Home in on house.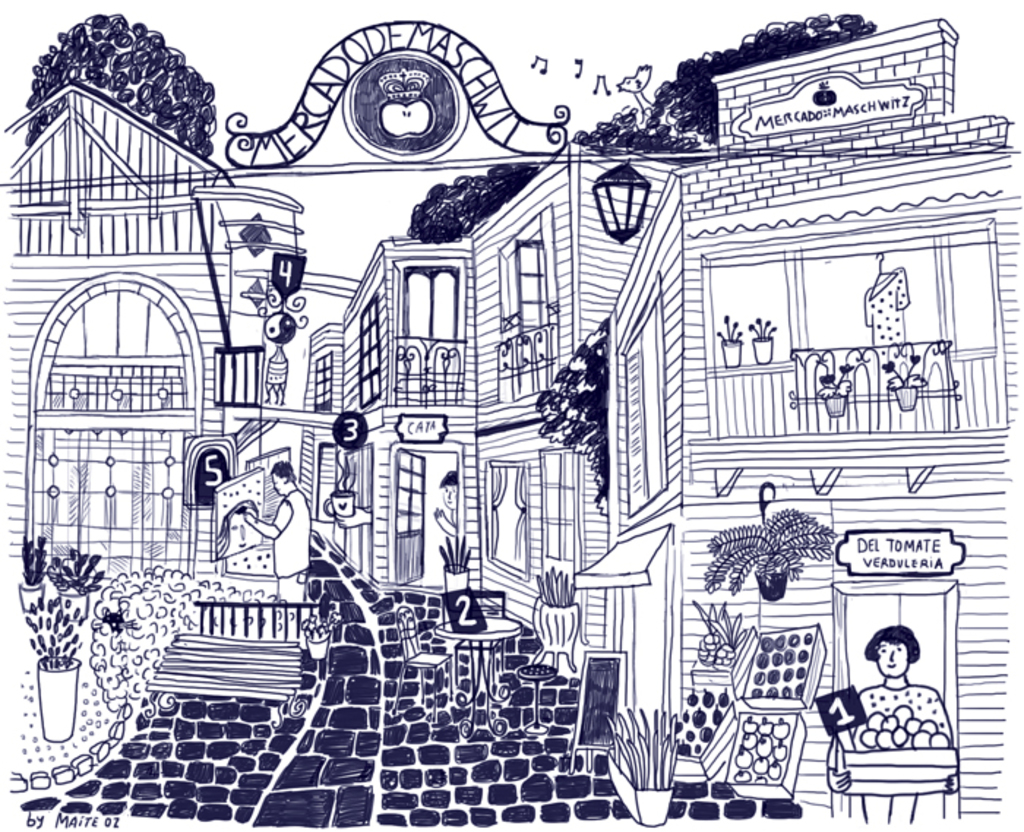
Homed in at crop(0, 75, 341, 706).
